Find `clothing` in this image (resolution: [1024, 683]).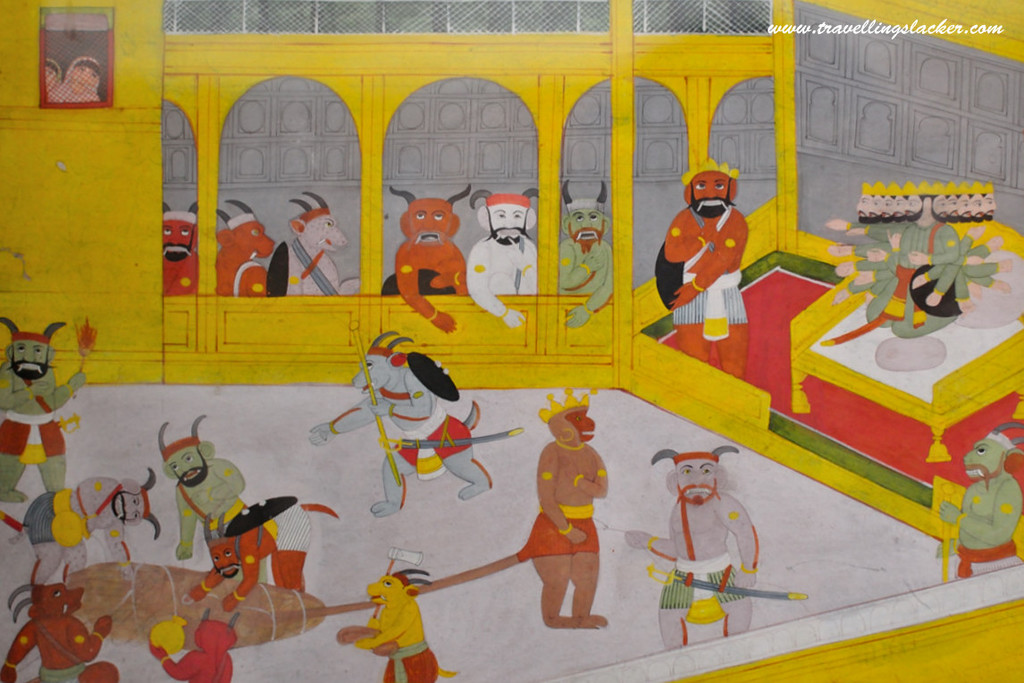
region(1, 415, 70, 455).
